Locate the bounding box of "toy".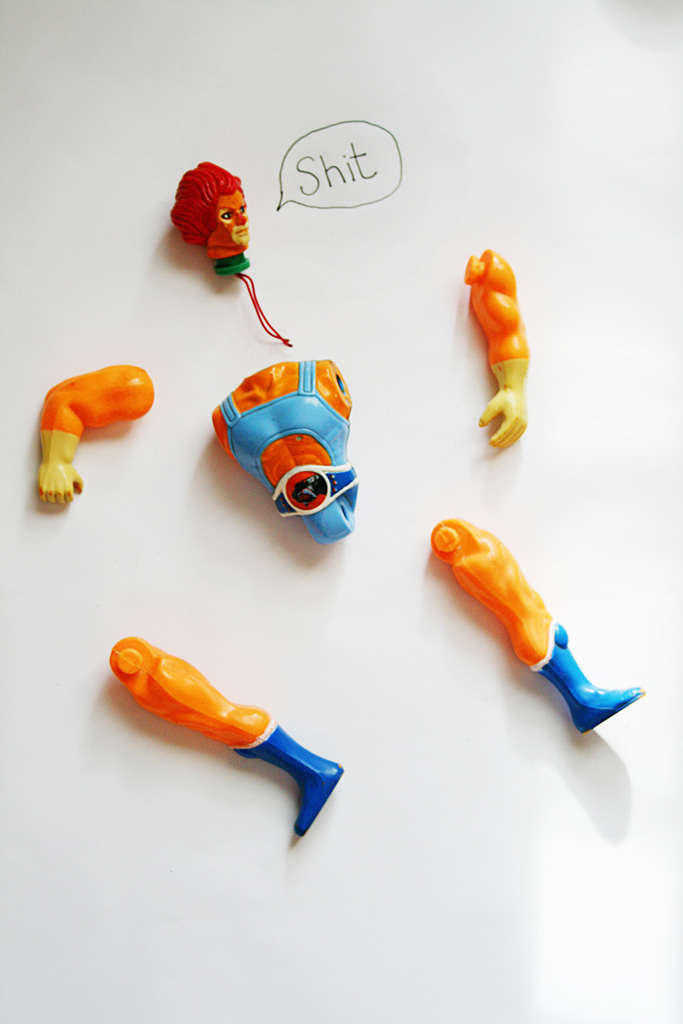
Bounding box: bbox(425, 520, 635, 743).
